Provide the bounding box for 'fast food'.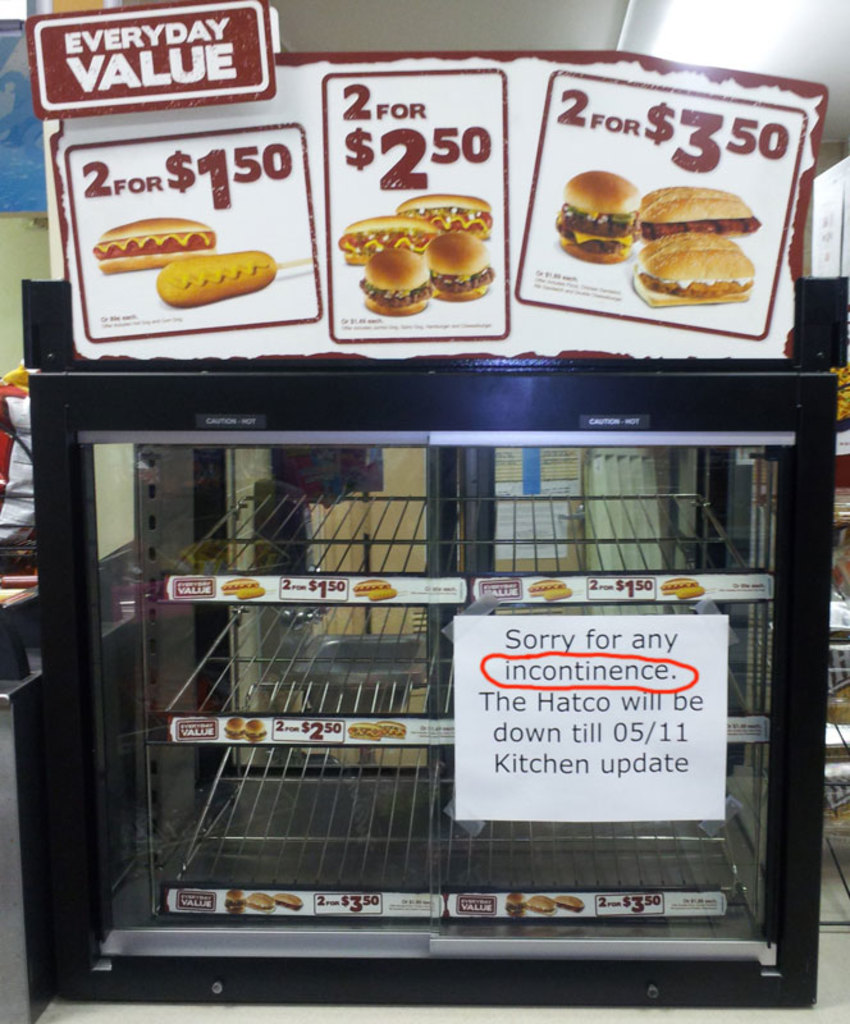
detection(541, 588, 572, 602).
